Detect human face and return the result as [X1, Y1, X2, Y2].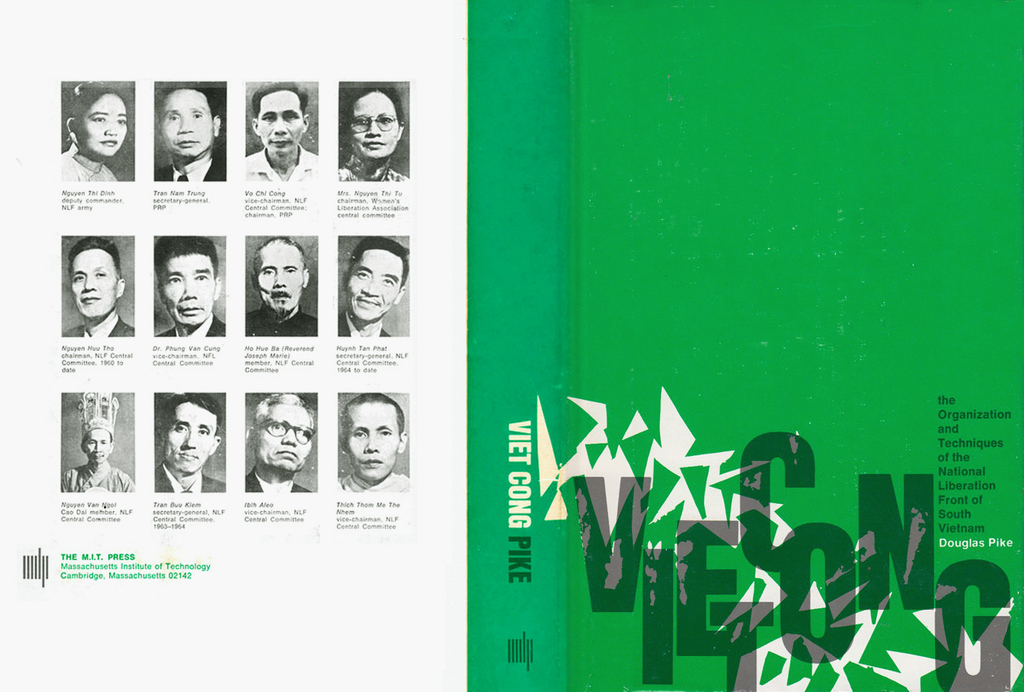
[348, 92, 395, 151].
